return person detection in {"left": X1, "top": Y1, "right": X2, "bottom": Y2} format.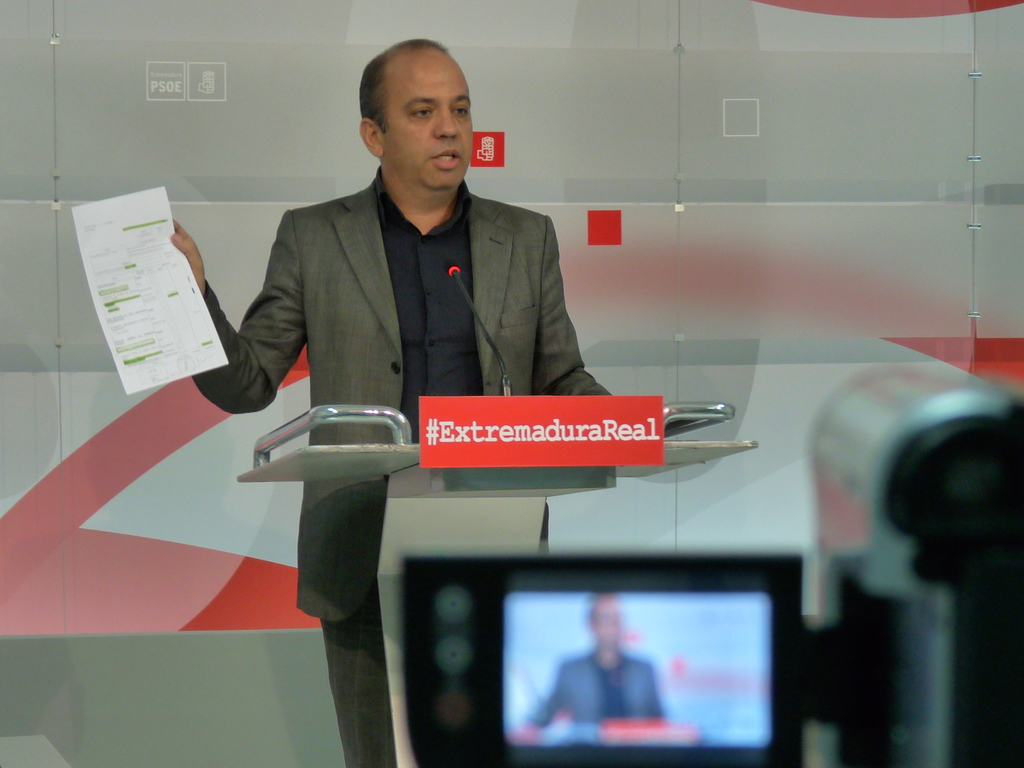
{"left": 525, "top": 588, "right": 667, "bottom": 727}.
